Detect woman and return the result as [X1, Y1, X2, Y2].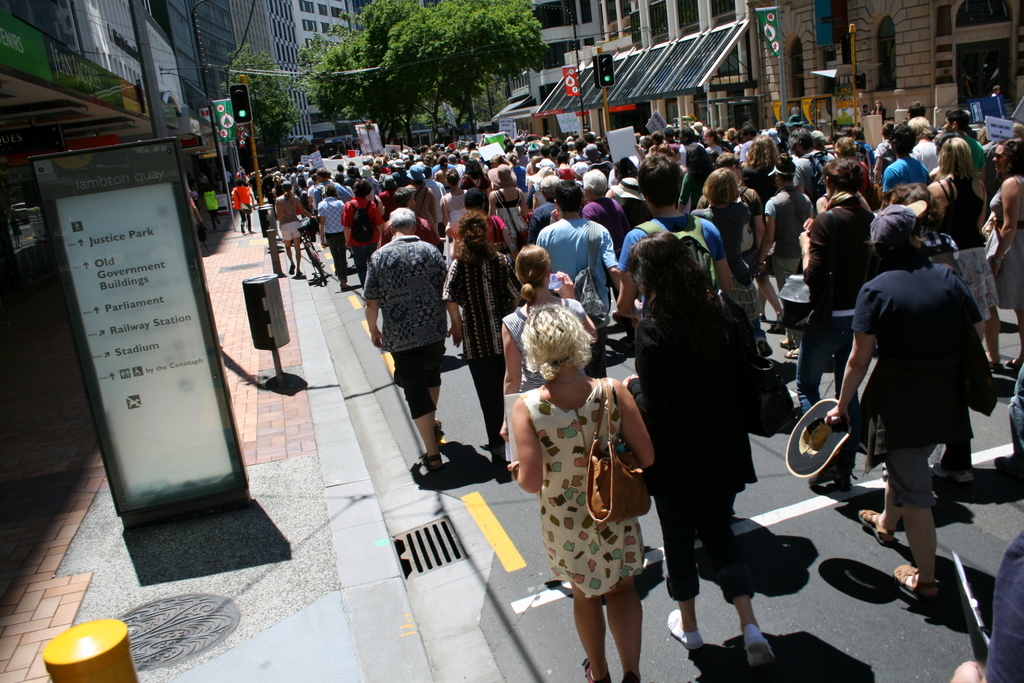
[929, 137, 993, 339].
